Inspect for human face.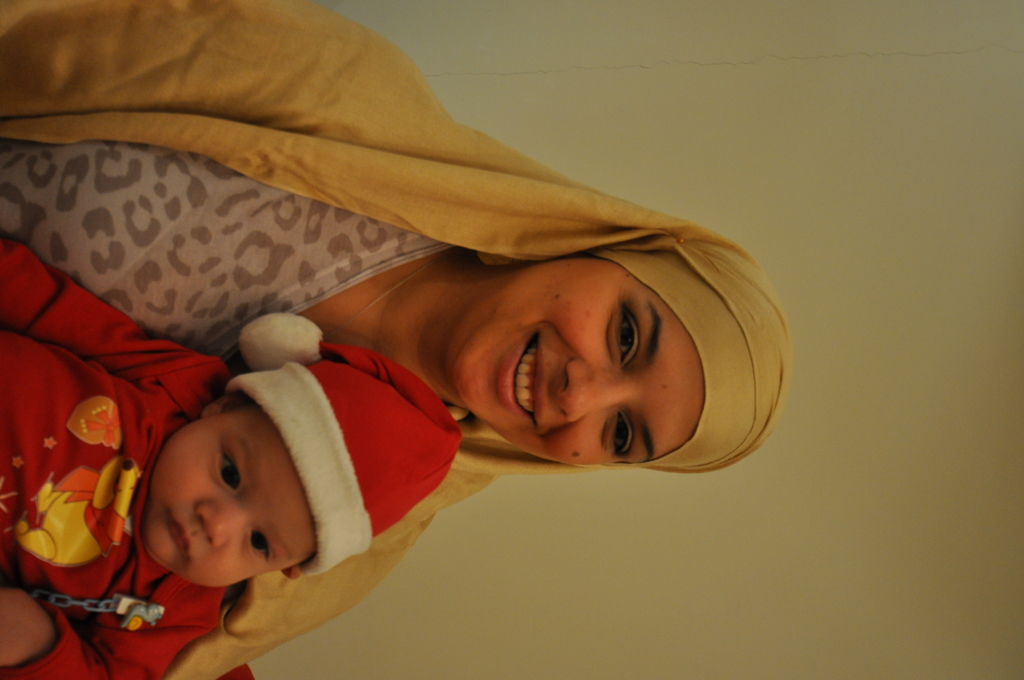
Inspection: [left=451, top=257, right=702, bottom=473].
